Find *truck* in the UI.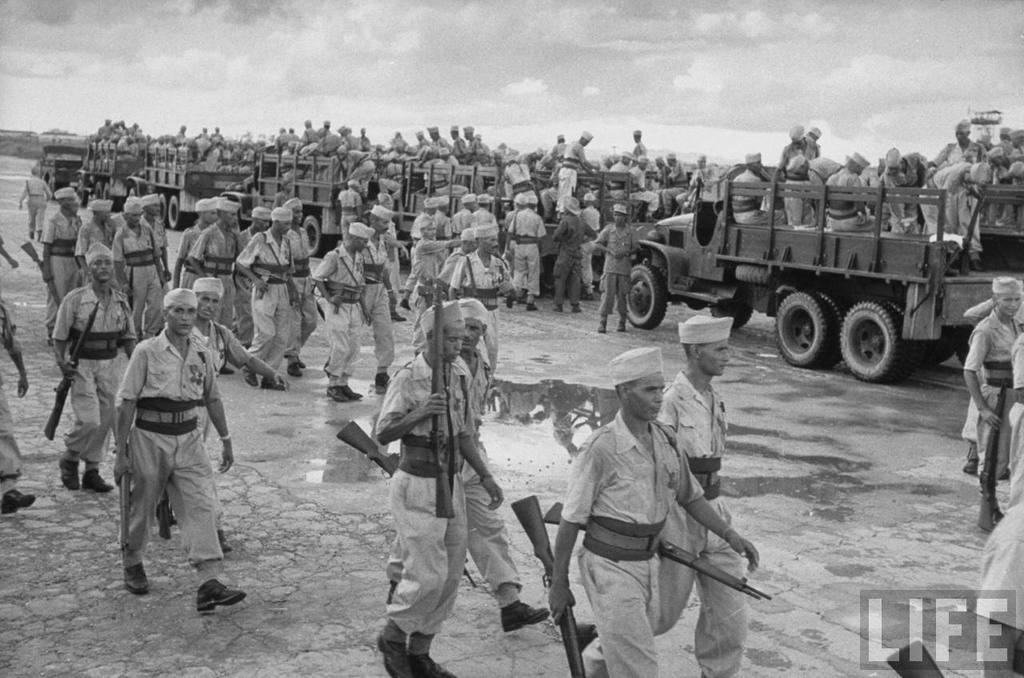
UI element at Rect(28, 146, 90, 203).
